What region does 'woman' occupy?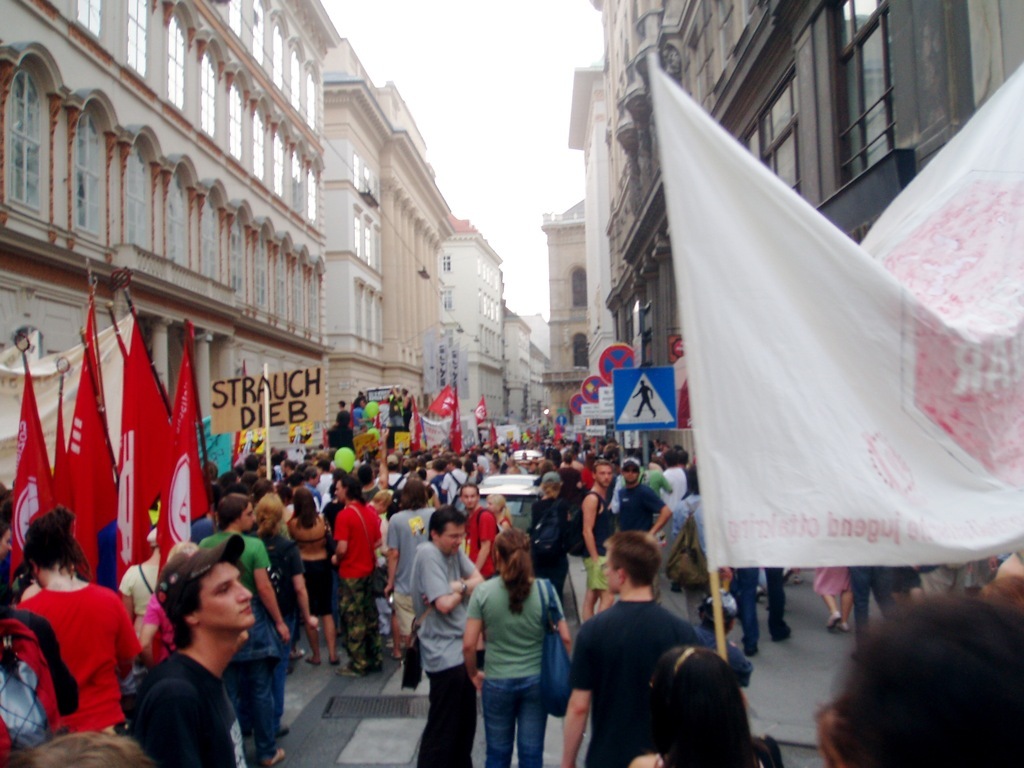
459 528 568 766.
